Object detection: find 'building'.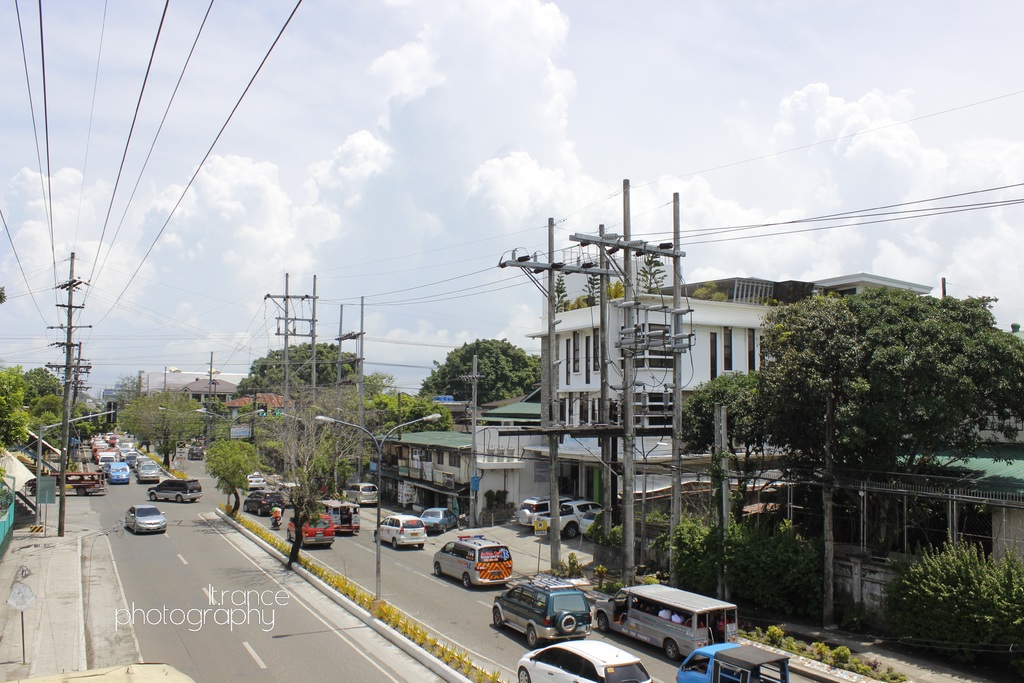
l=522, t=274, r=928, b=531.
